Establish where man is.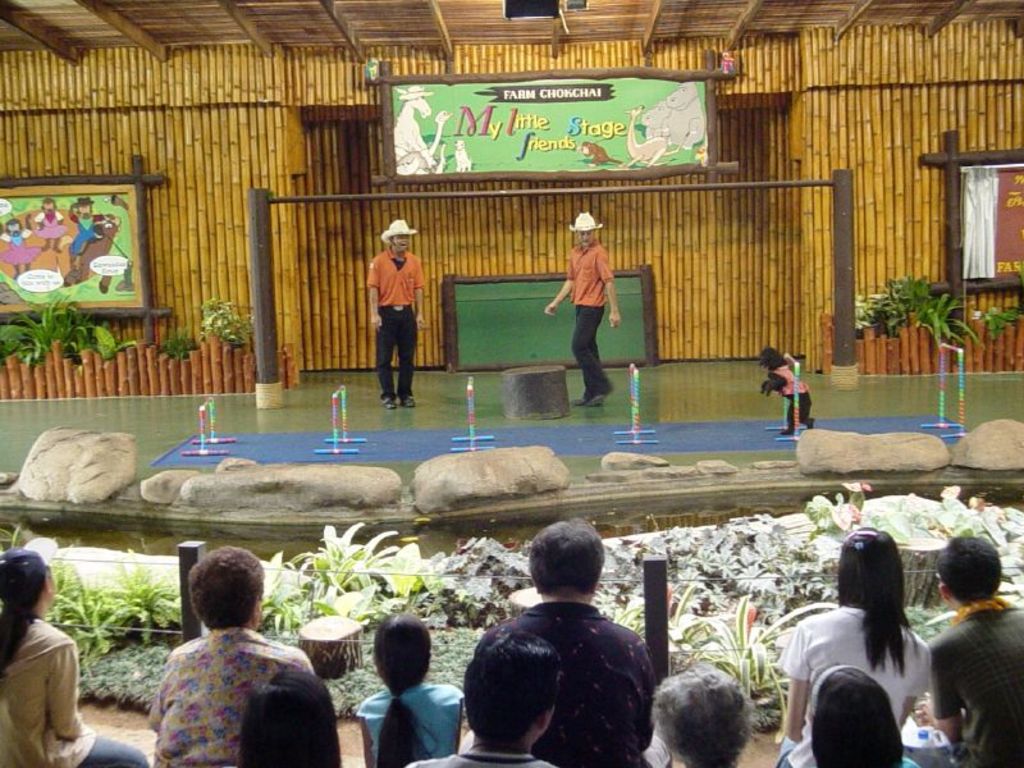
Established at {"x1": 367, "y1": 220, "x2": 421, "y2": 406}.
